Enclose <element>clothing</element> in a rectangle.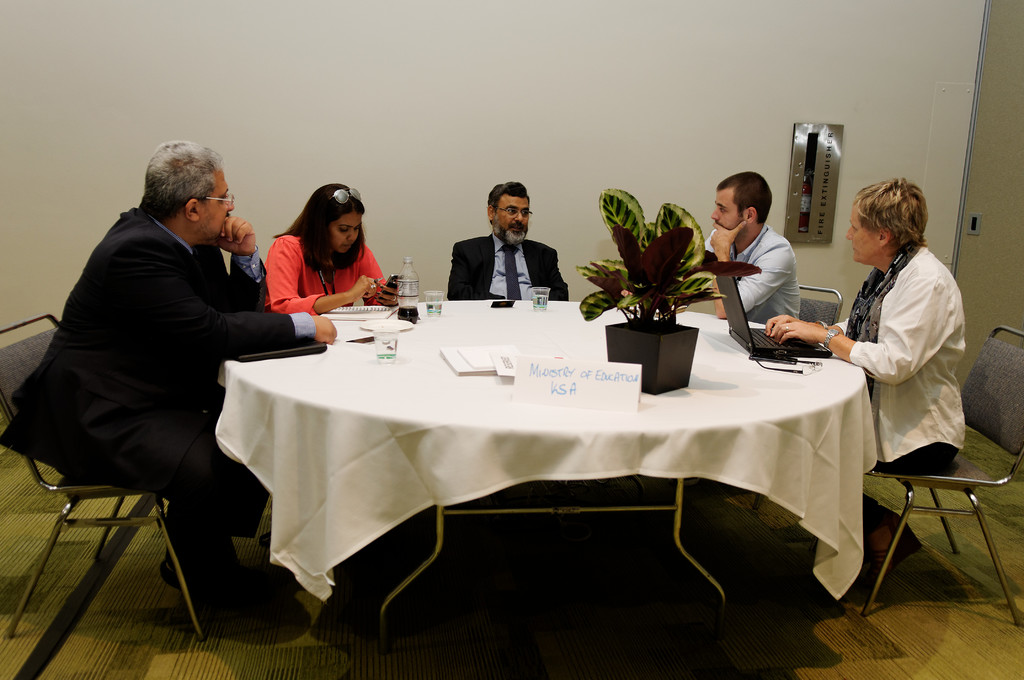
left=702, top=224, right=803, bottom=321.
